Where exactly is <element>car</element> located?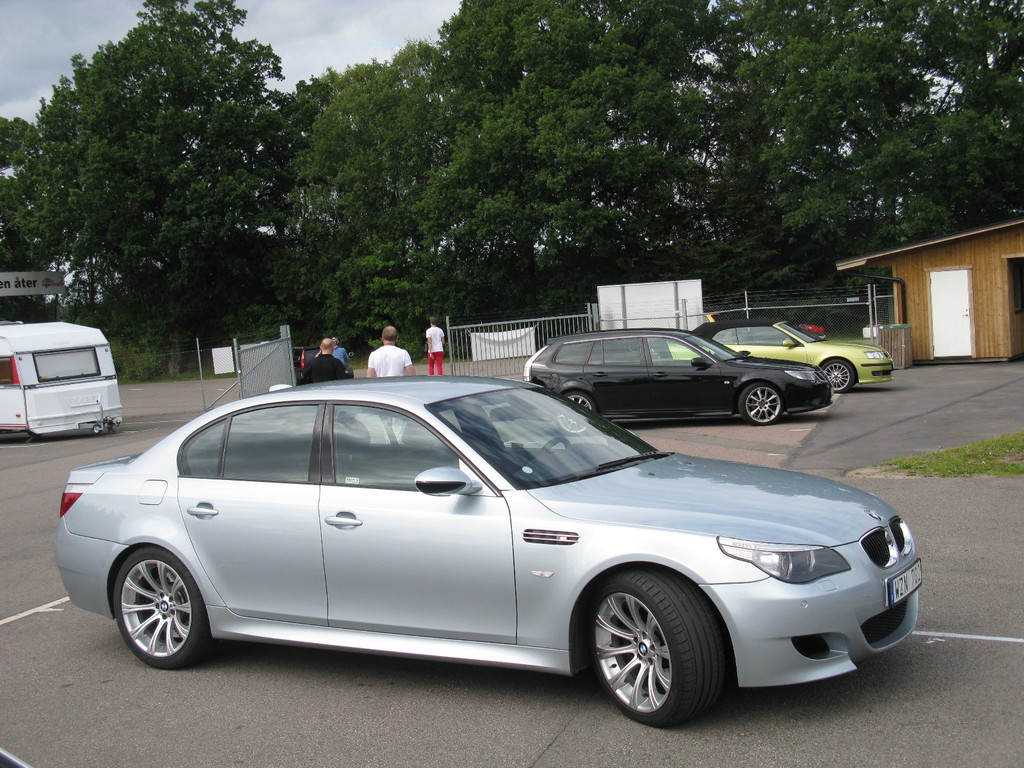
Its bounding box is box(520, 328, 828, 424).
